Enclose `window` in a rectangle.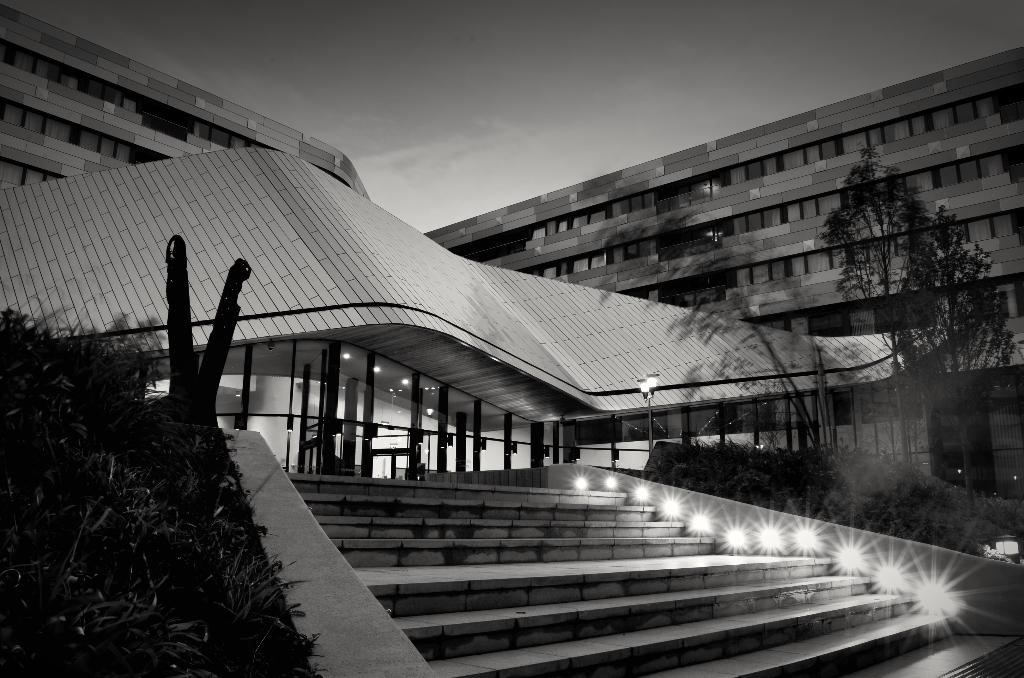
<region>771, 150, 791, 170</region>.
